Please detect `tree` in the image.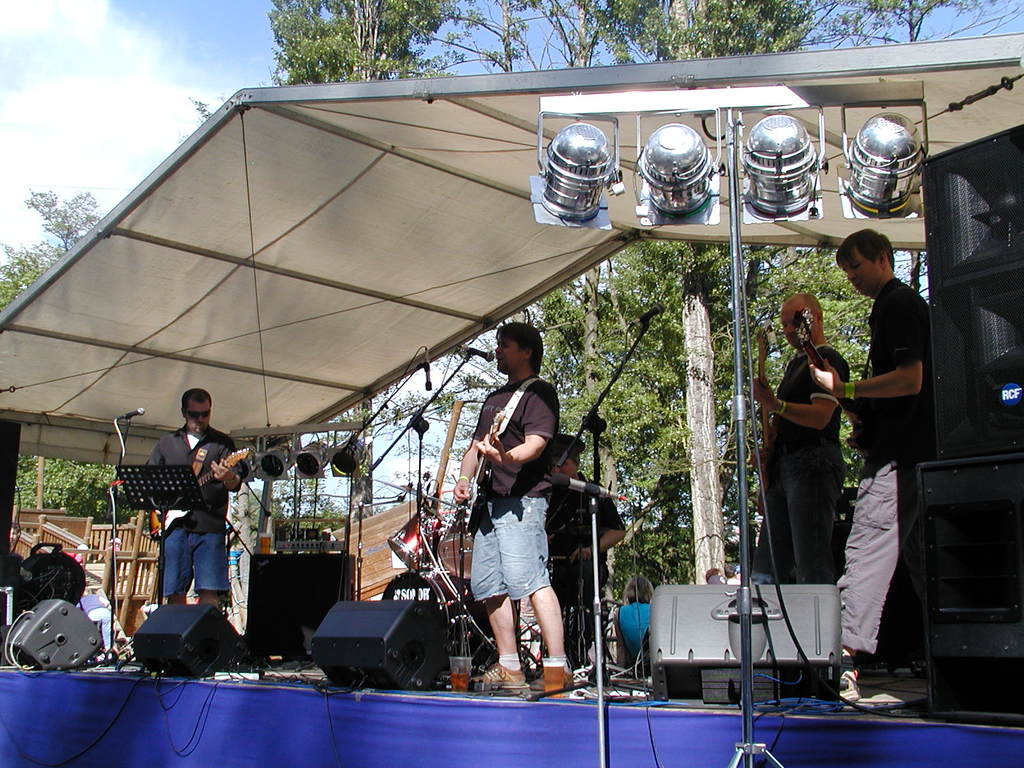
select_region(277, 0, 1018, 598).
